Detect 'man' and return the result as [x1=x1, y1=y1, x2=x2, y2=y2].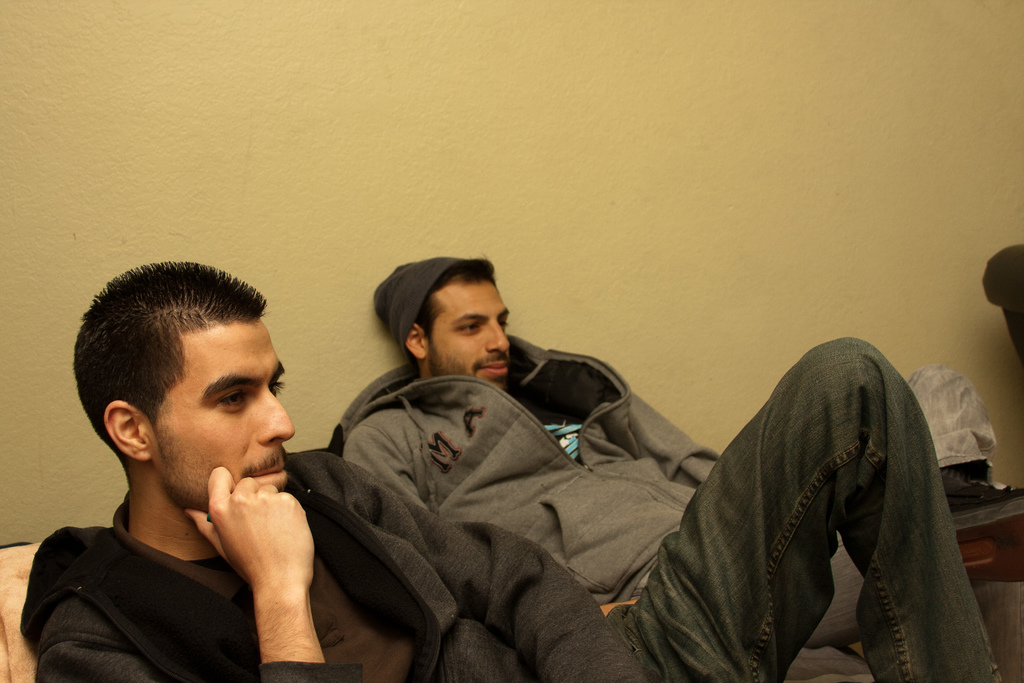
[x1=306, y1=245, x2=983, y2=681].
